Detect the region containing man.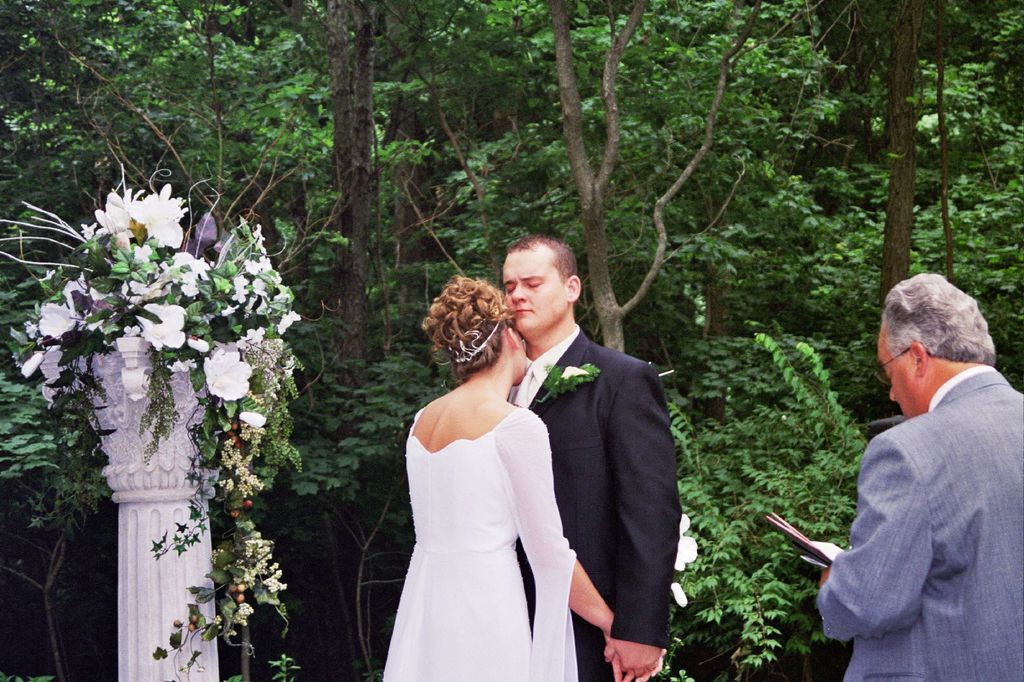
801,259,1023,665.
